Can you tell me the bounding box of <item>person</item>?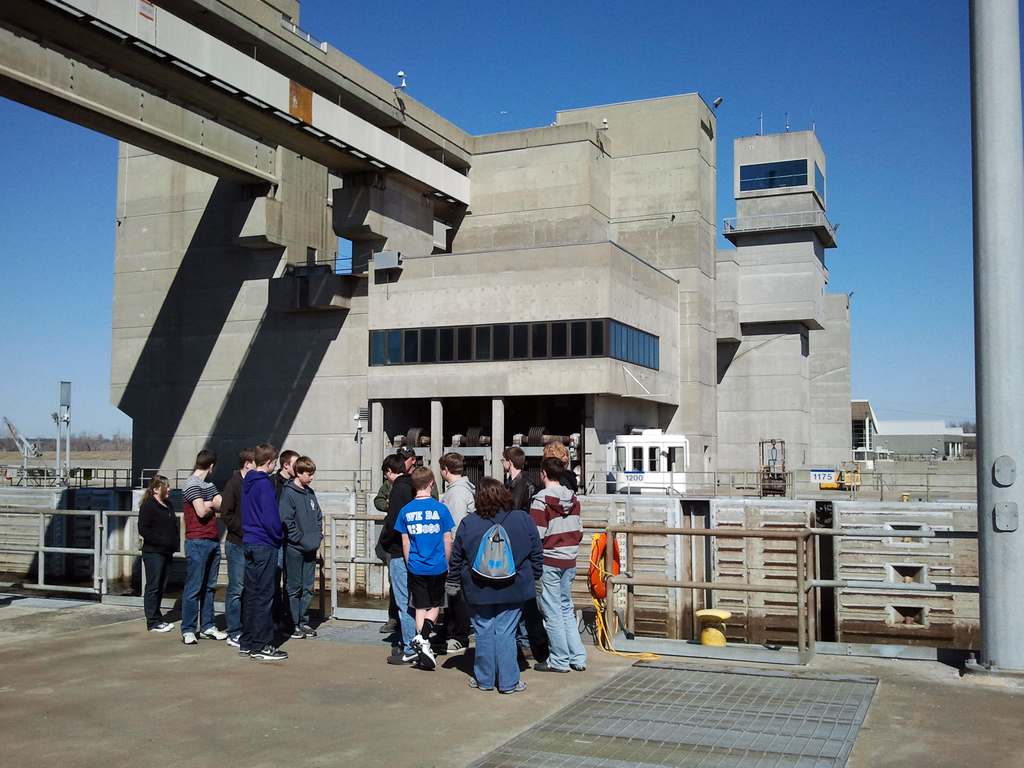
{"left": 539, "top": 440, "right": 570, "bottom": 468}.
